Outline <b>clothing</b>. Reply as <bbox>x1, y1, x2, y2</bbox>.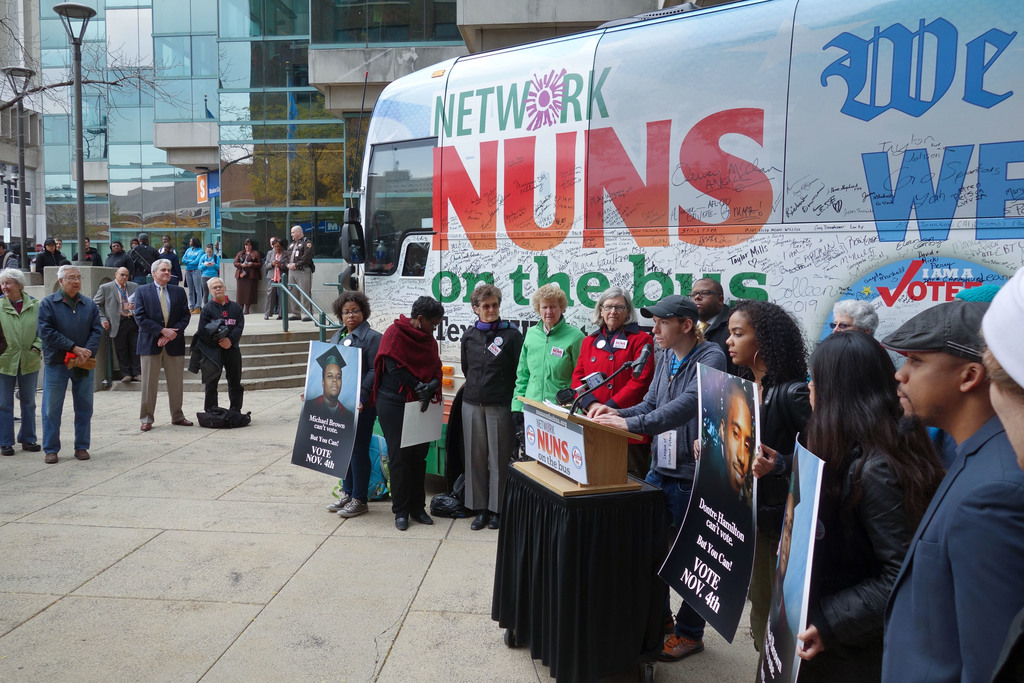
<bbox>0, 294, 39, 450</bbox>.
